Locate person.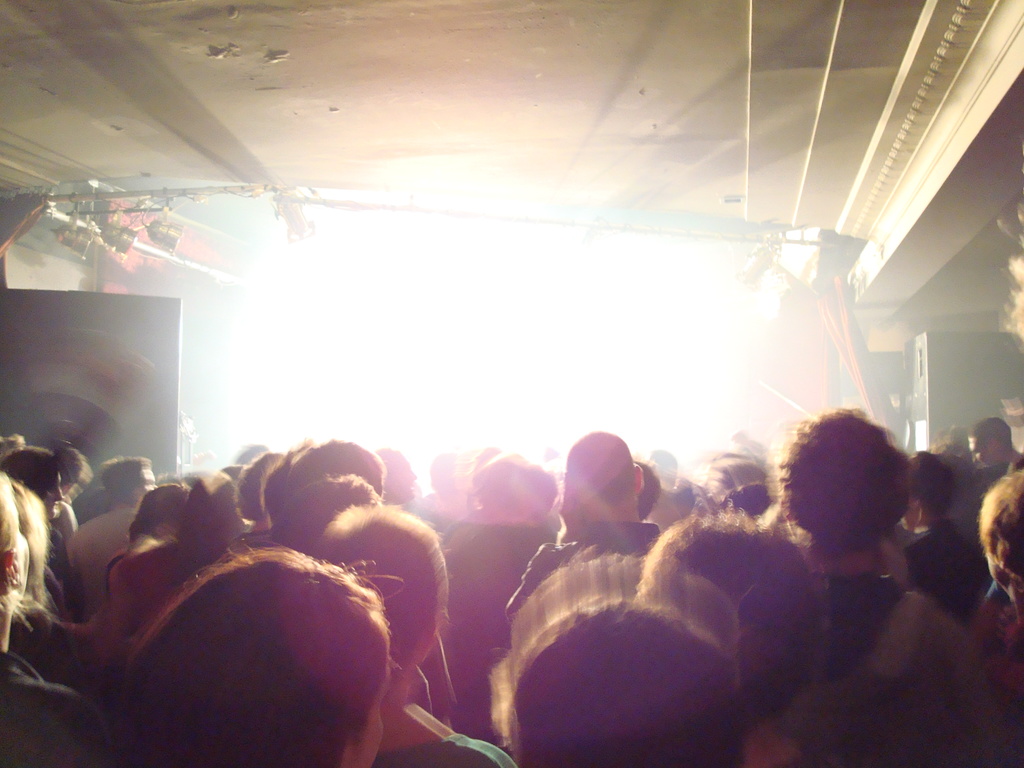
Bounding box: Rect(781, 405, 913, 633).
